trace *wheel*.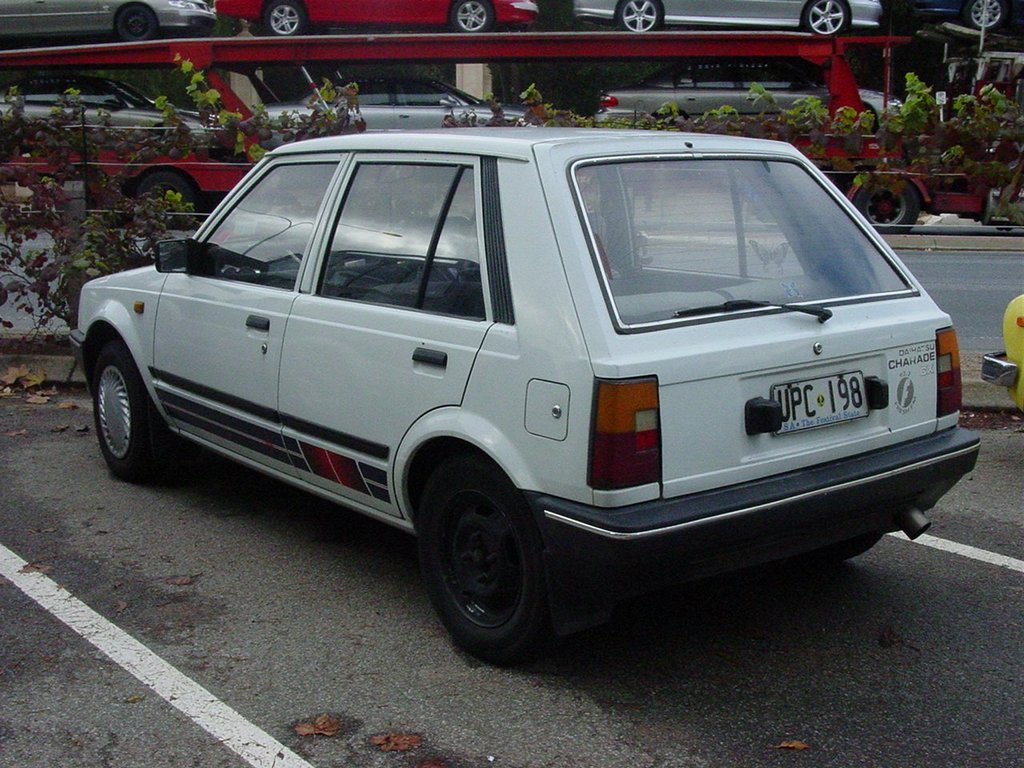
Traced to rect(802, 0, 847, 36).
